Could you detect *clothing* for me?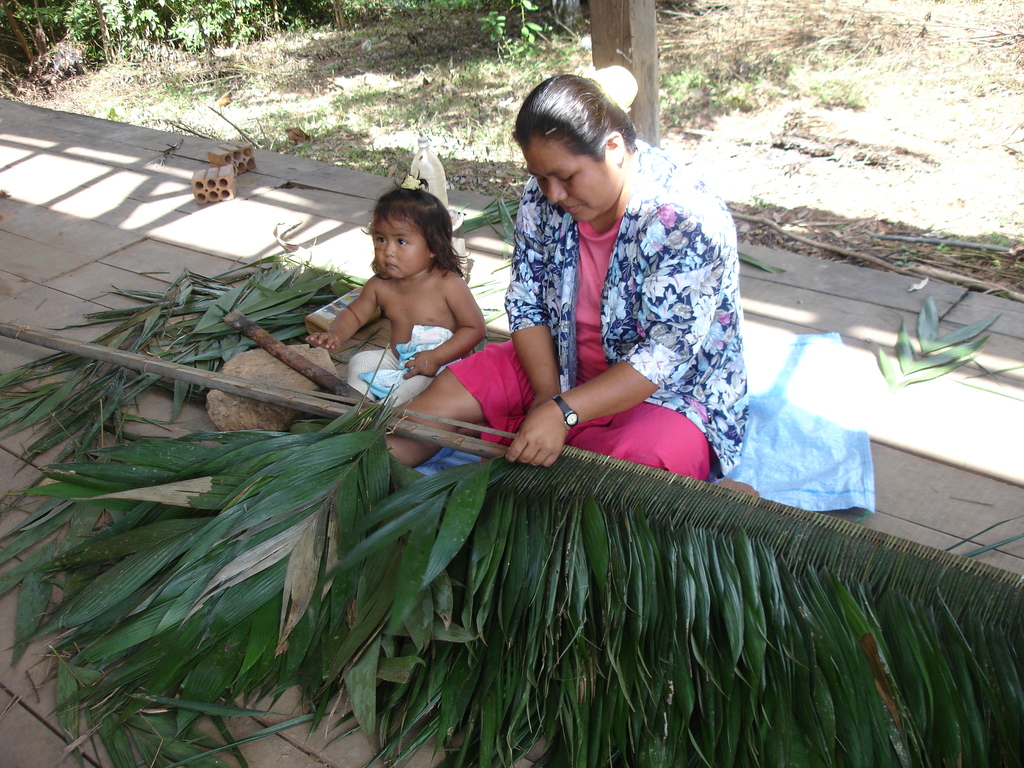
Detection result: [460,134,732,515].
